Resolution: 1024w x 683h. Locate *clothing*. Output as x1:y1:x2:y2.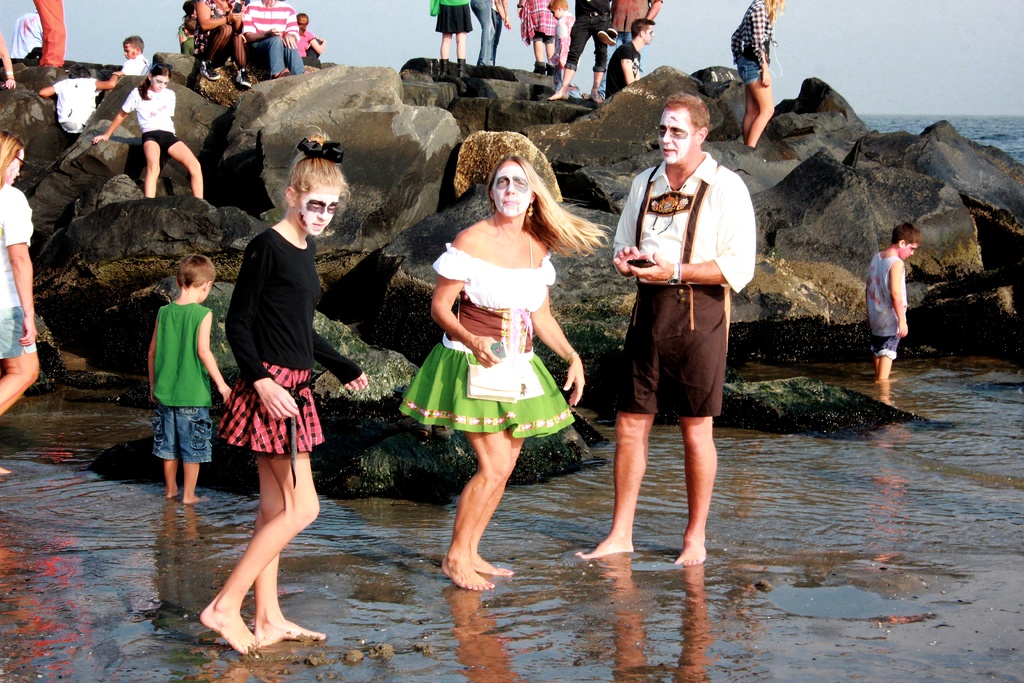
156:297:239:473.
